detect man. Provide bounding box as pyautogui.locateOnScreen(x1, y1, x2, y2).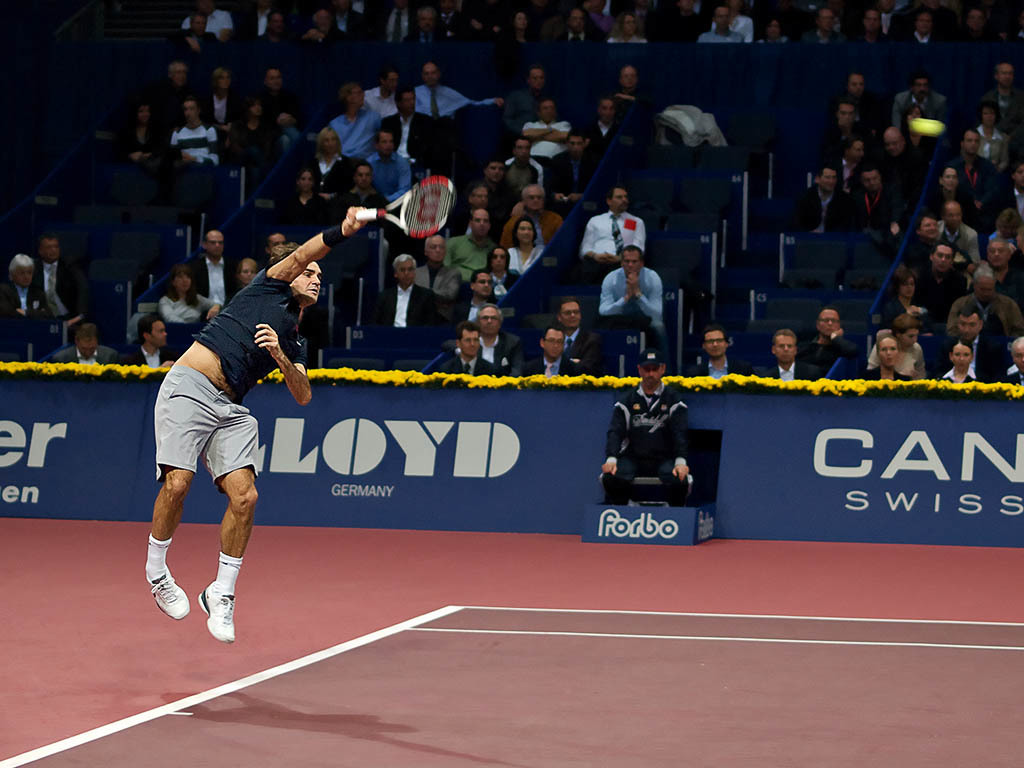
pyautogui.locateOnScreen(258, 66, 297, 109).
